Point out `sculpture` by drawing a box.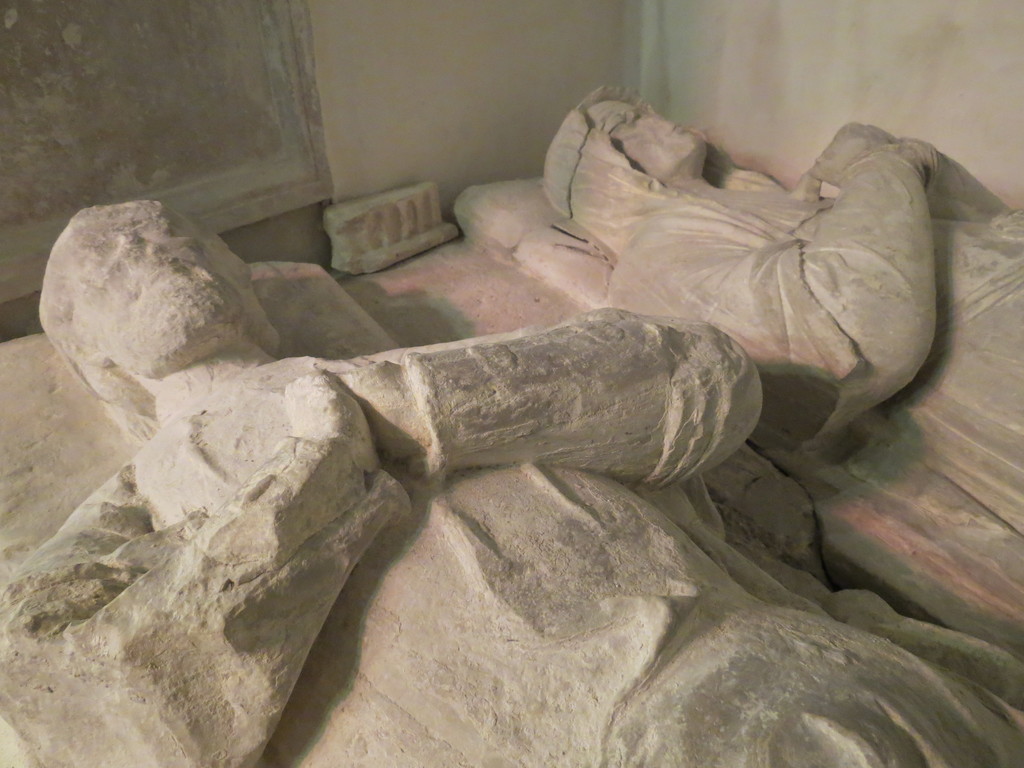
detection(547, 77, 1023, 609).
